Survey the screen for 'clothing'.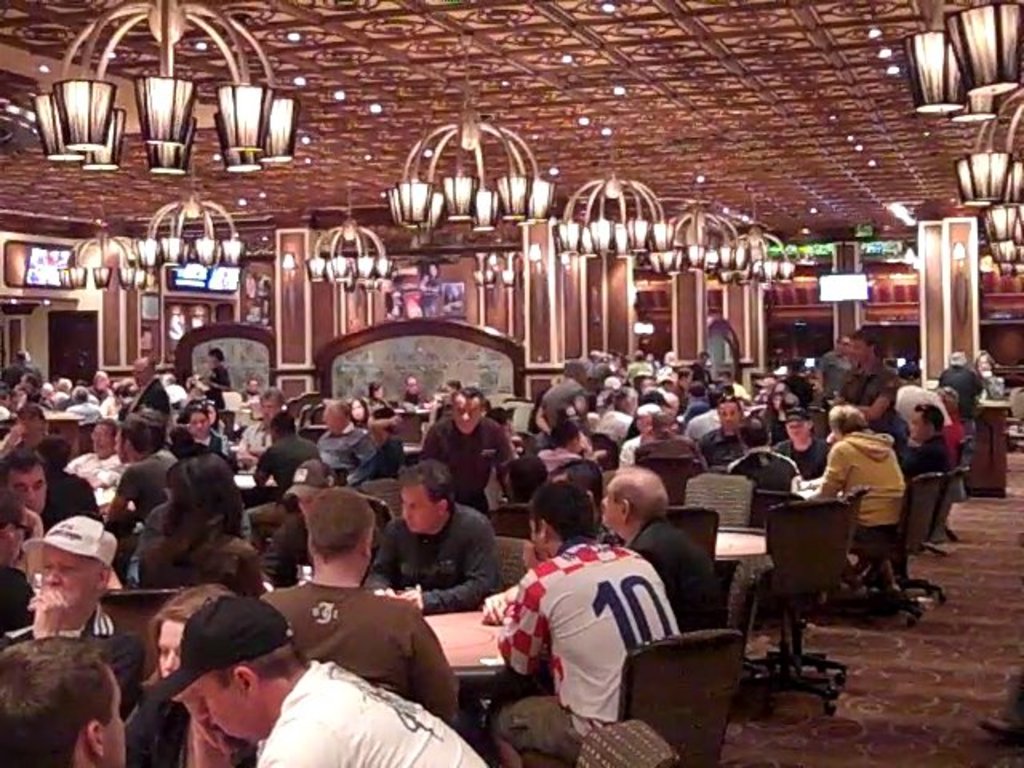
Survey found: 907:430:958:488.
